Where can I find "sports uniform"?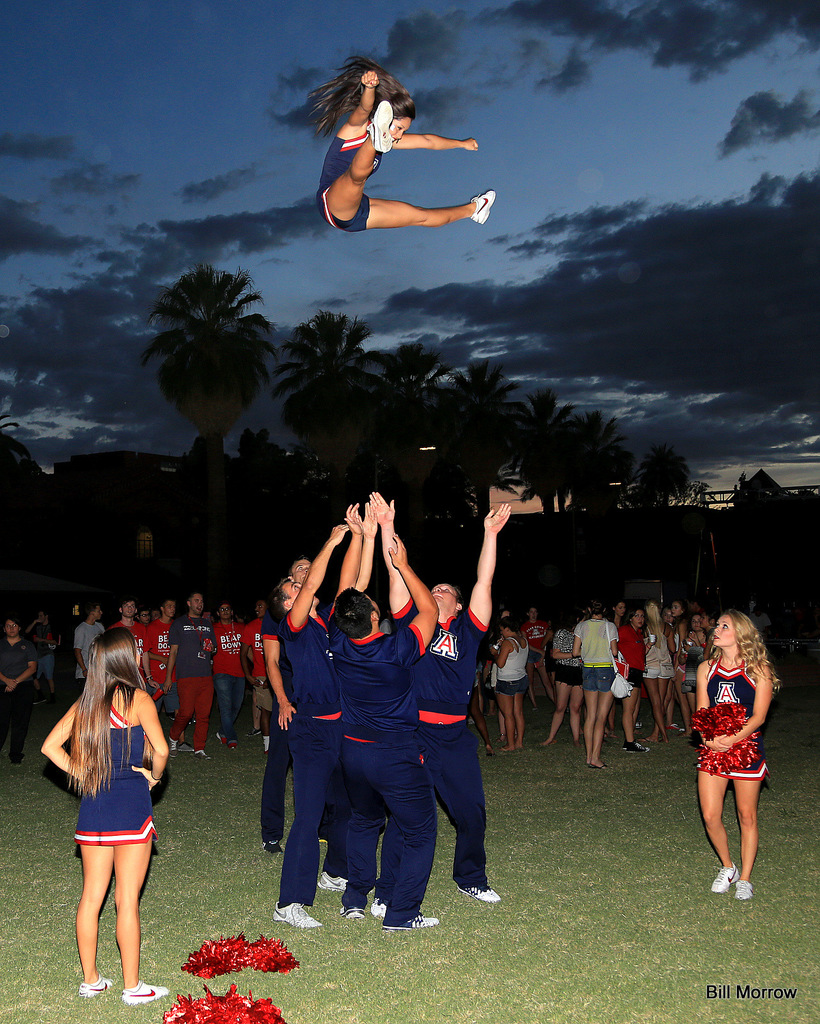
You can find it at <bbox>420, 602, 483, 879</bbox>.
